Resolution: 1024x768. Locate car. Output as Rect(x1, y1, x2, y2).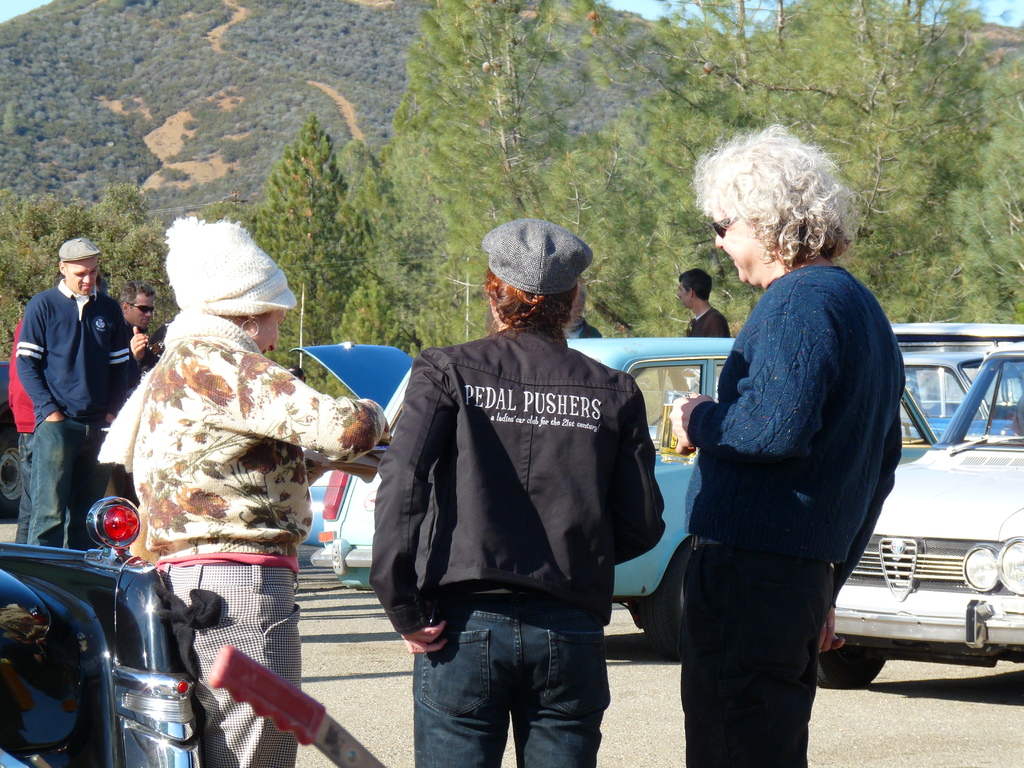
Rect(0, 495, 206, 767).
